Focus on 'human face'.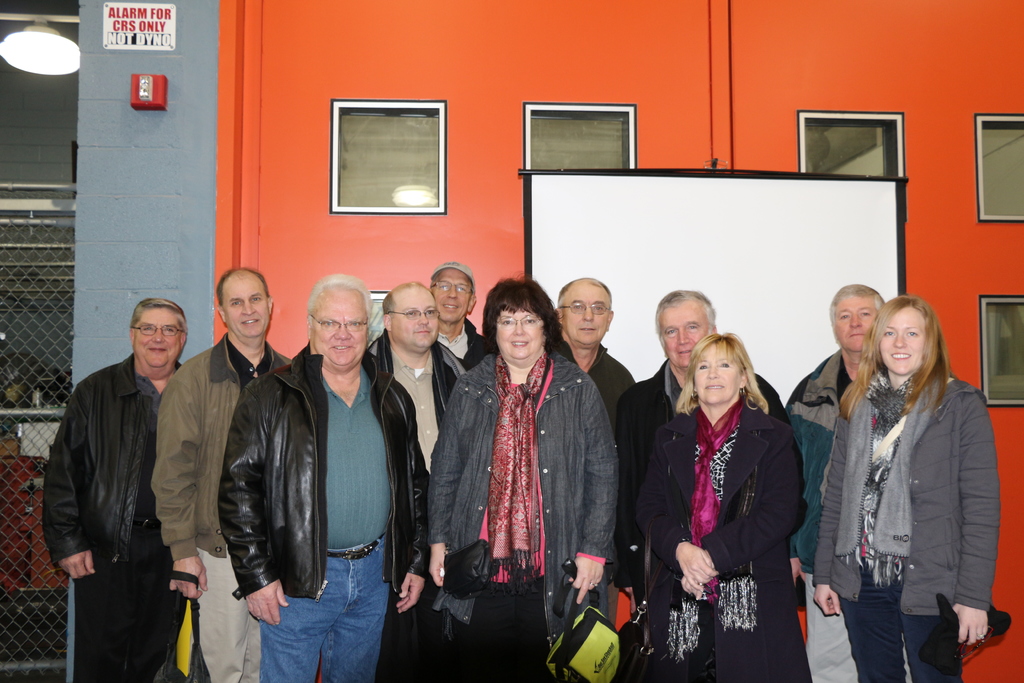
Focused at 659 304 712 367.
